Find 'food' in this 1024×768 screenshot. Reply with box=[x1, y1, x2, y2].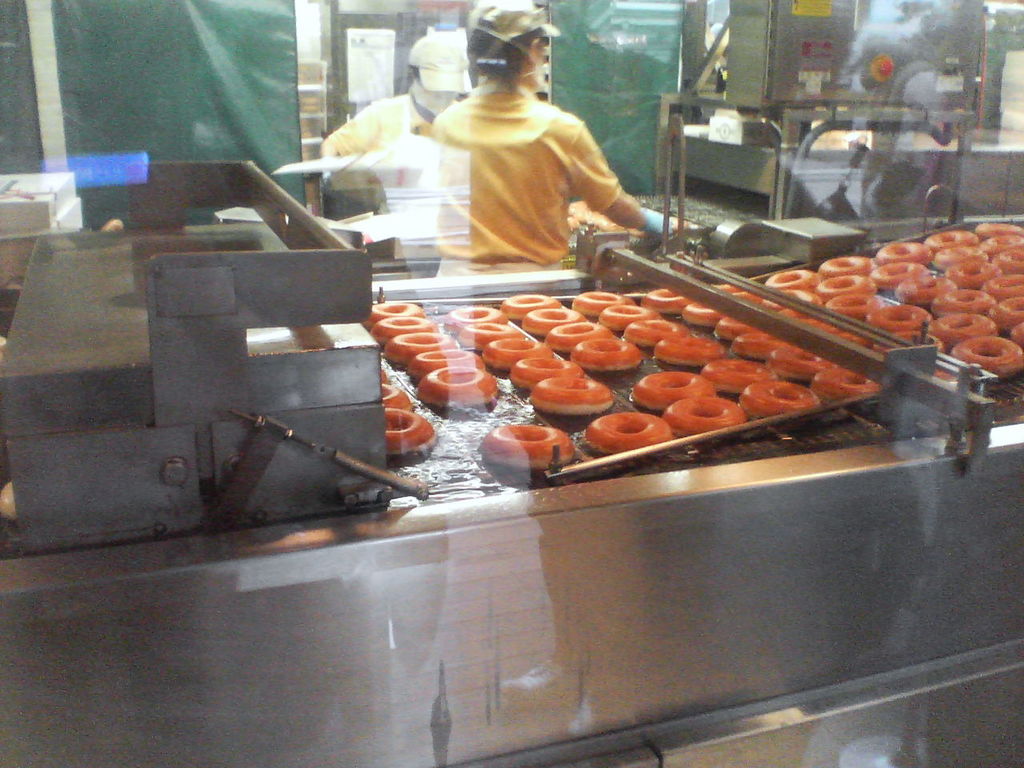
box=[943, 258, 1007, 290].
